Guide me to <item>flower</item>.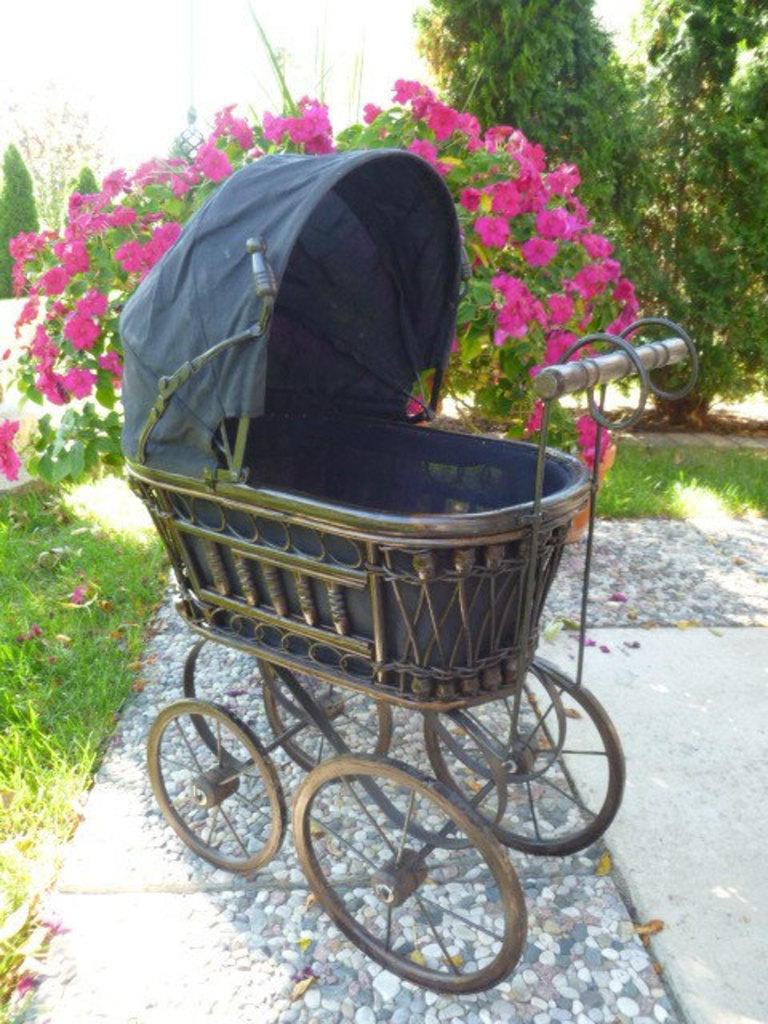
Guidance: [x1=0, y1=416, x2=34, y2=486].
